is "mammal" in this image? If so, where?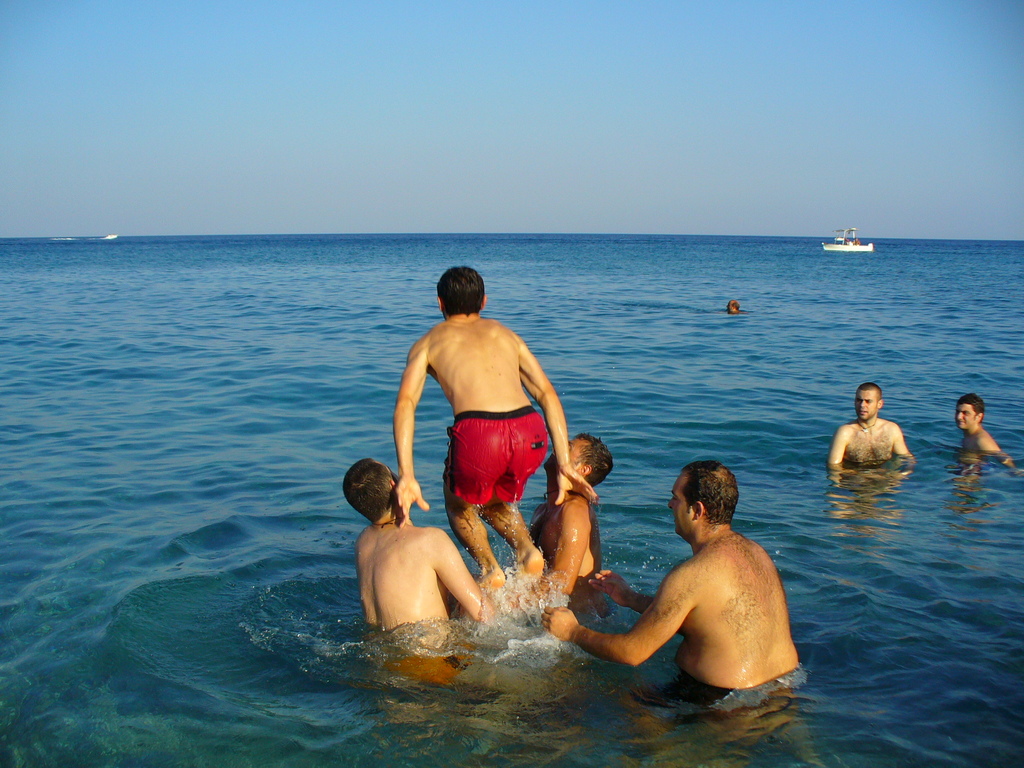
Yes, at [x1=511, y1=426, x2=674, y2=755].
